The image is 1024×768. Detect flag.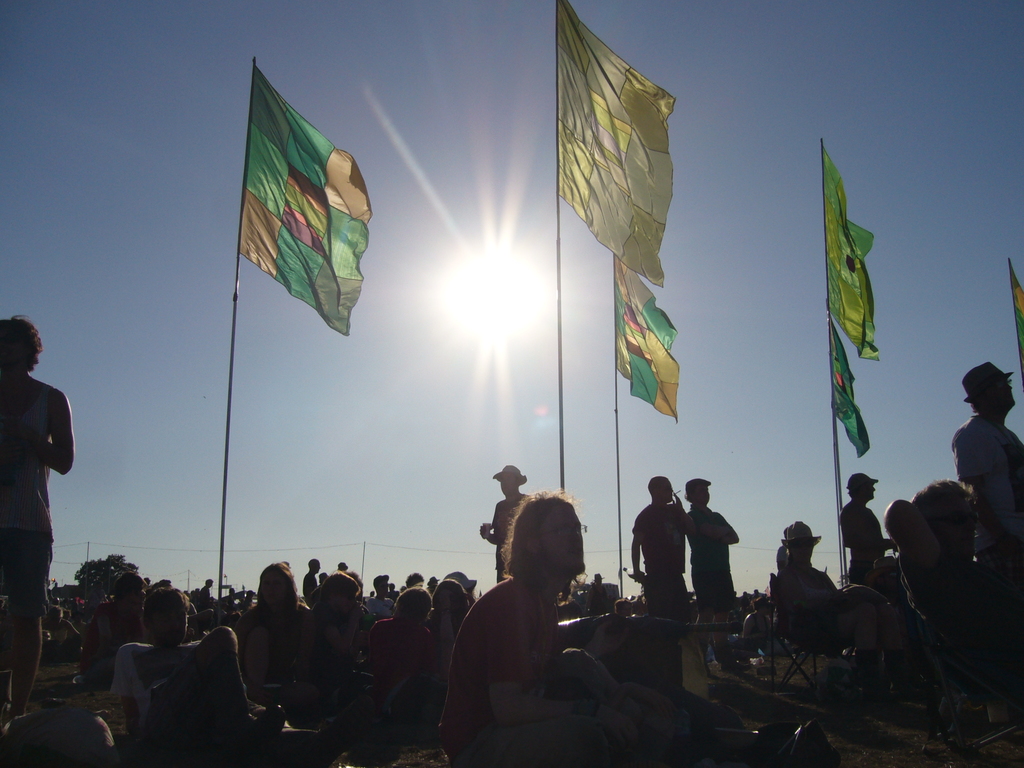
Detection: (x1=228, y1=54, x2=378, y2=344).
